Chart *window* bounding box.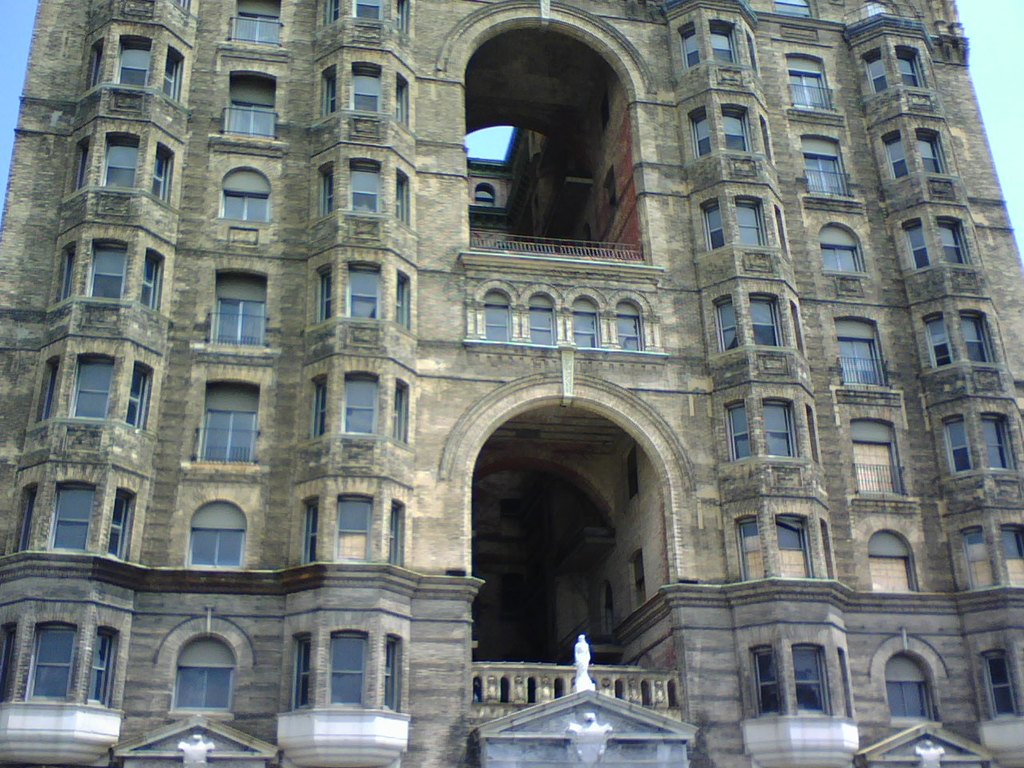
Charted: BBox(105, 138, 138, 186).
